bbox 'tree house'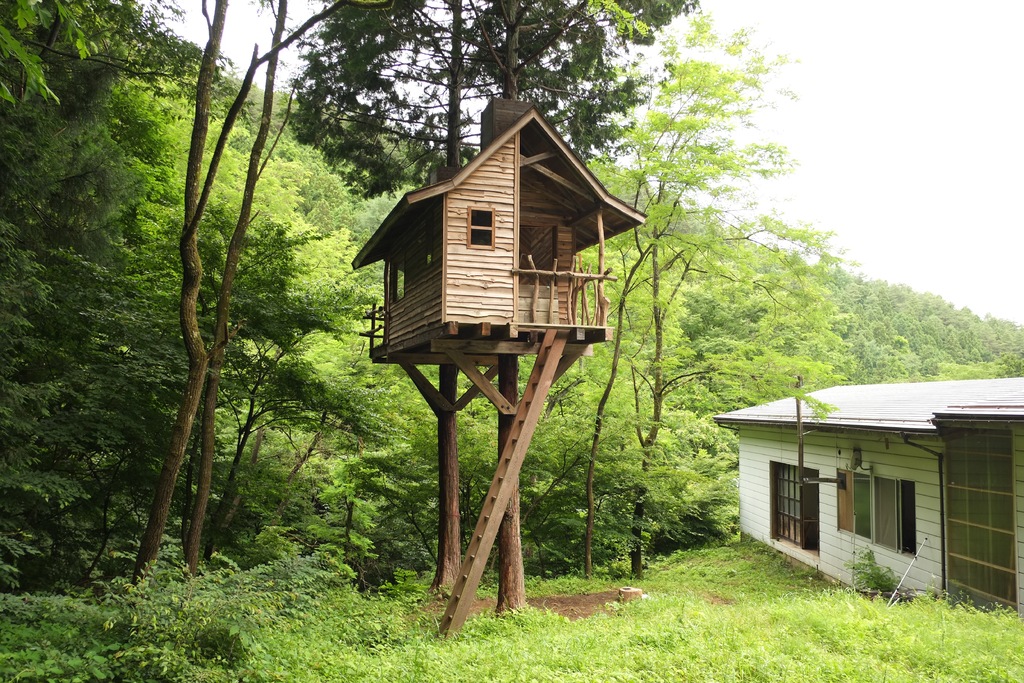
locate(353, 98, 650, 634)
